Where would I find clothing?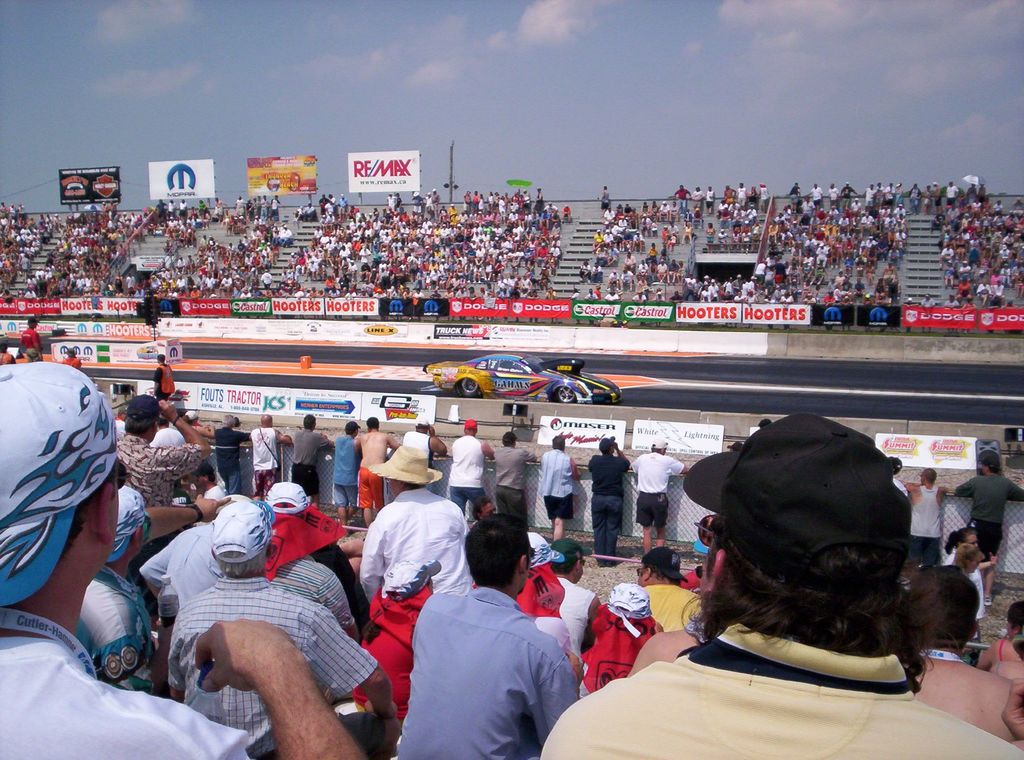
At 644,584,708,635.
